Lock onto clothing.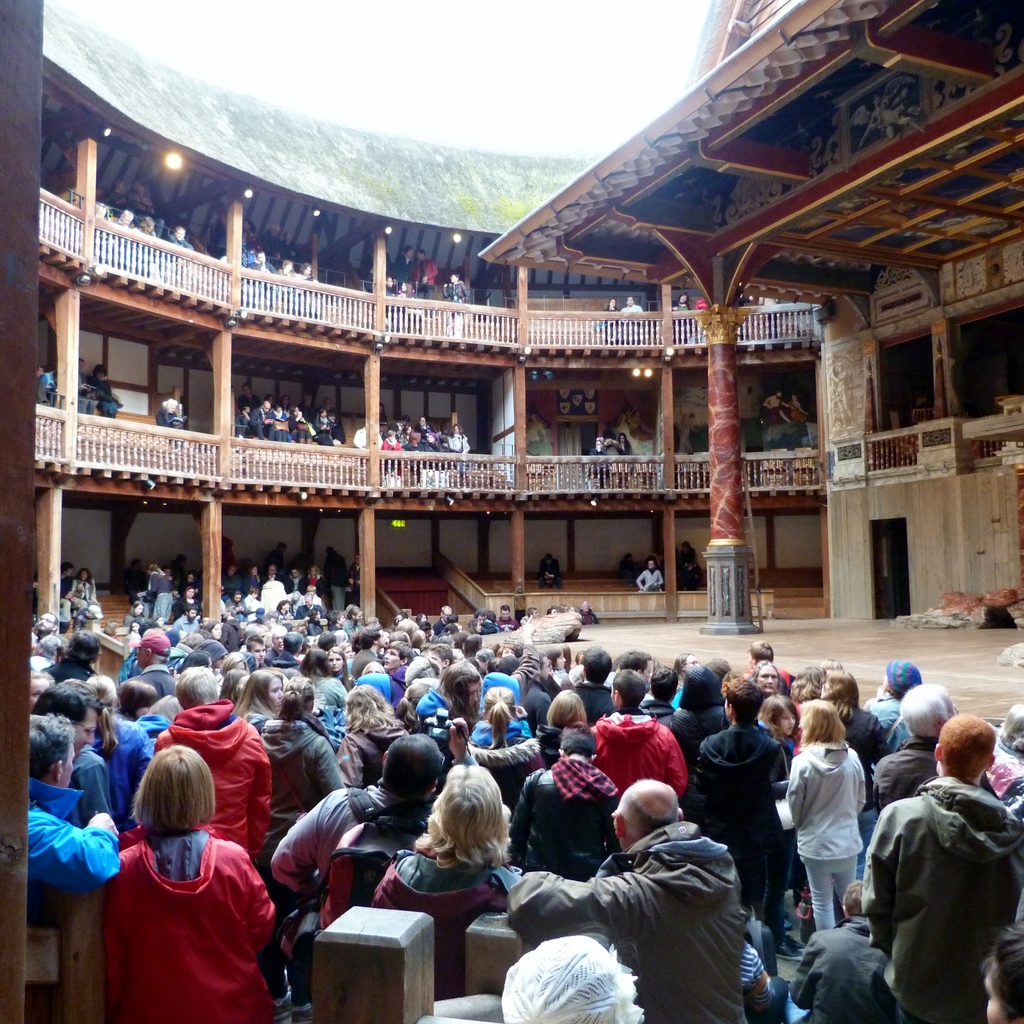
Locked: Rect(381, 287, 397, 323).
